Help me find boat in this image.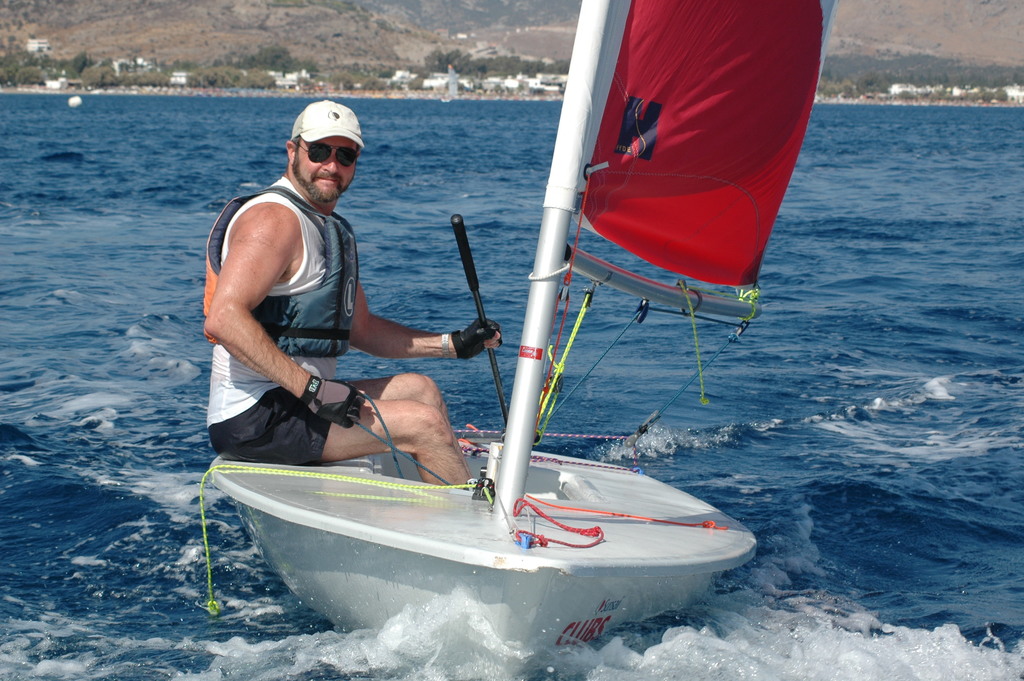
Found it: (211, 0, 840, 680).
